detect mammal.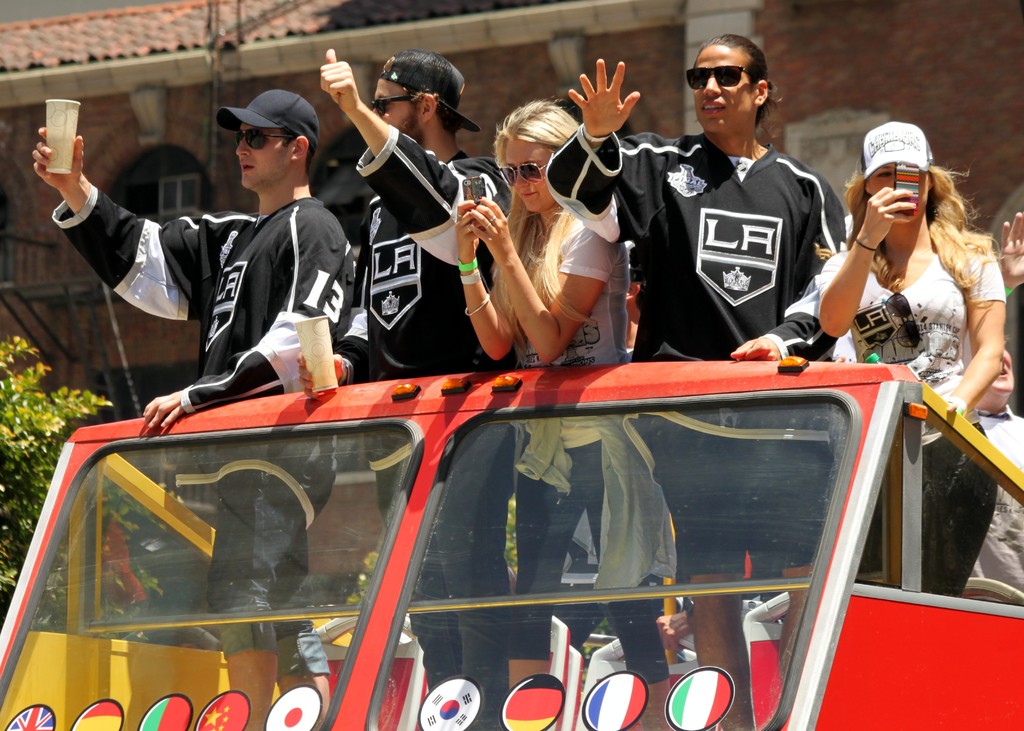
Detected at 815, 118, 1005, 602.
